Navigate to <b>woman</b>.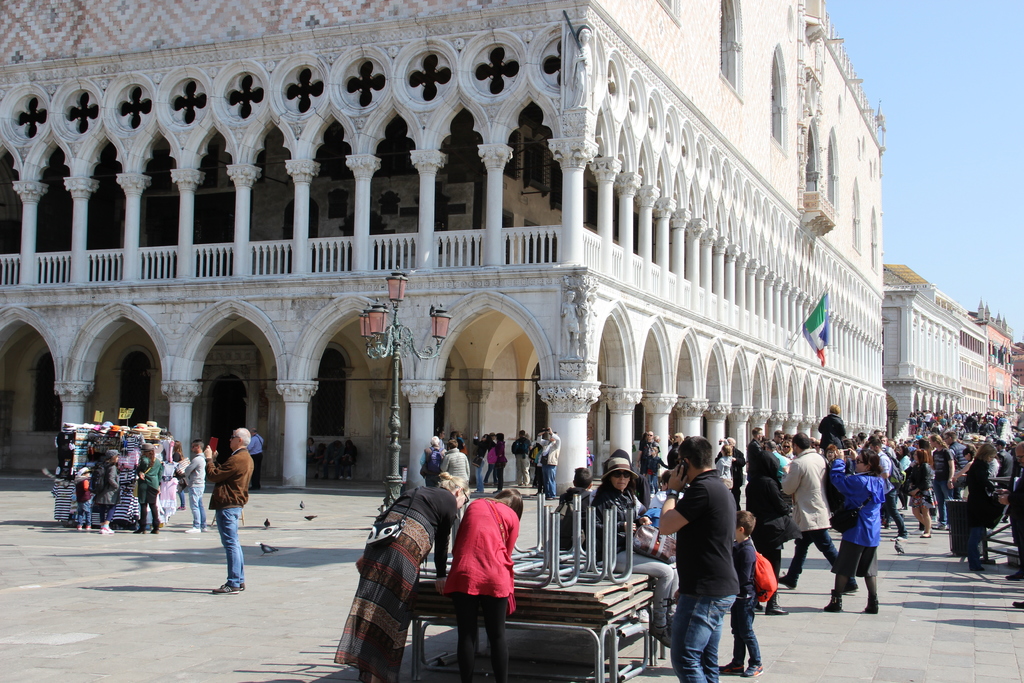
Navigation target: 671/431/684/469.
